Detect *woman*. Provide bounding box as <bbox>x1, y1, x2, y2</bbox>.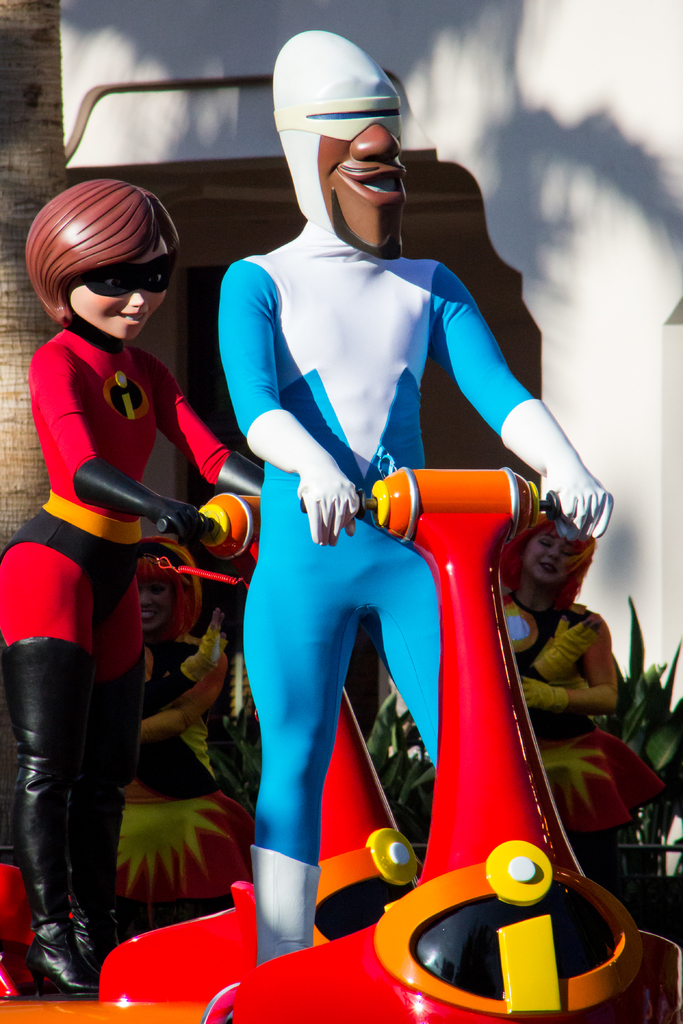
<bbox>115, 527, 263, 935</bbox>.
